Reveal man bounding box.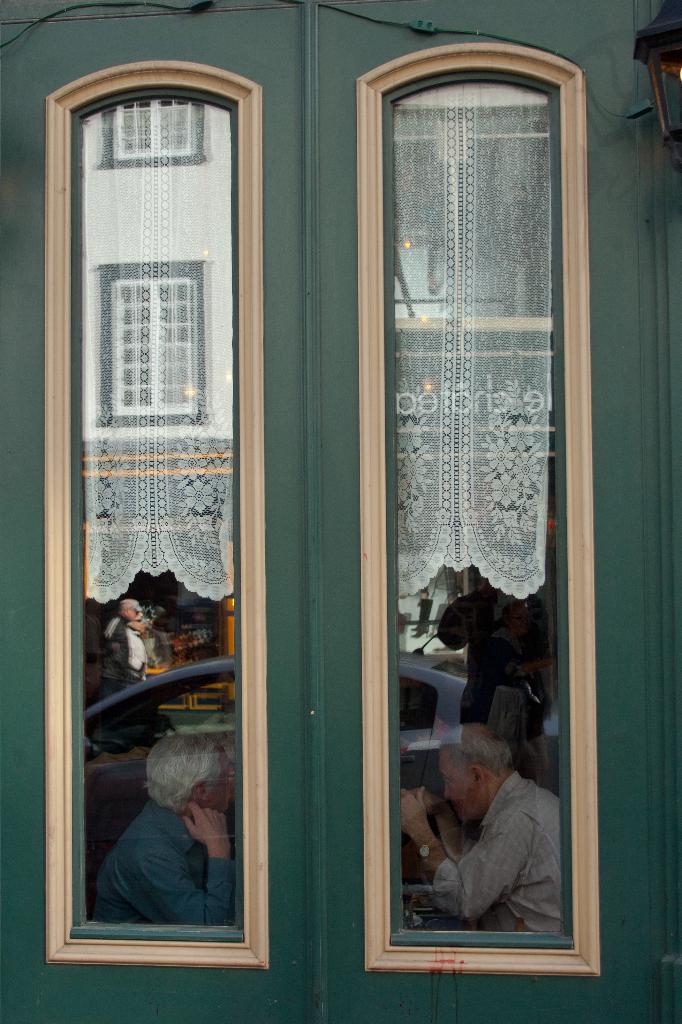
Revealed: left=398, top=716, right=567, bottom=933.
